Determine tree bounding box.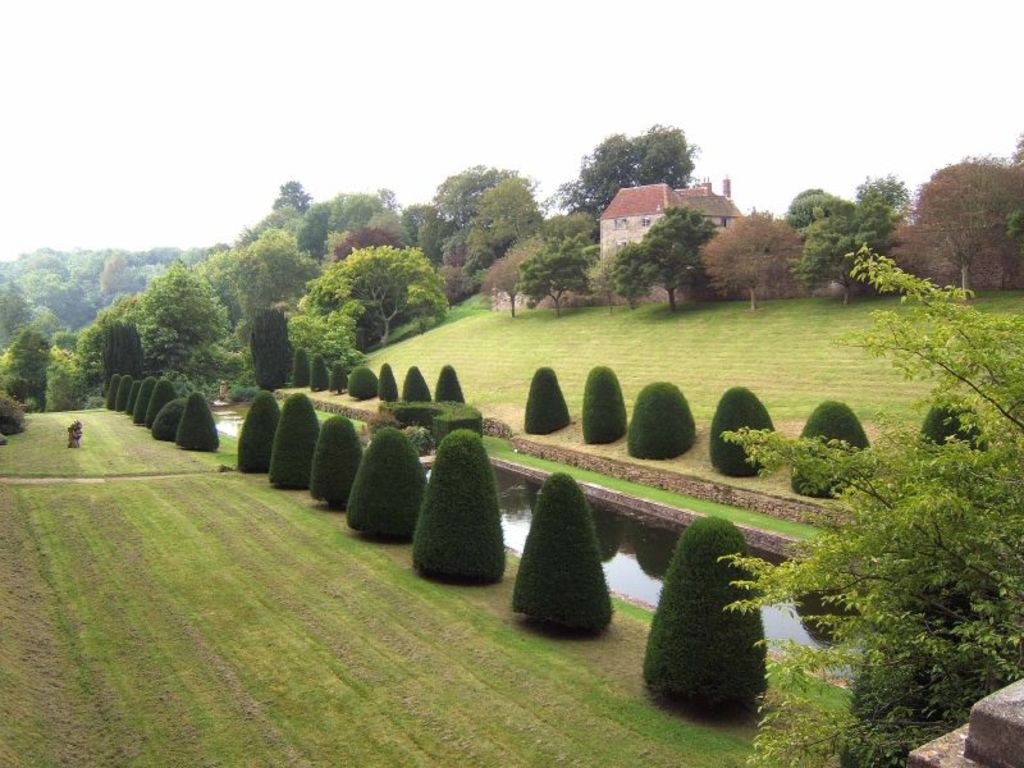
Determined: [x1=609, y1=212, x2=722, y2=314].
